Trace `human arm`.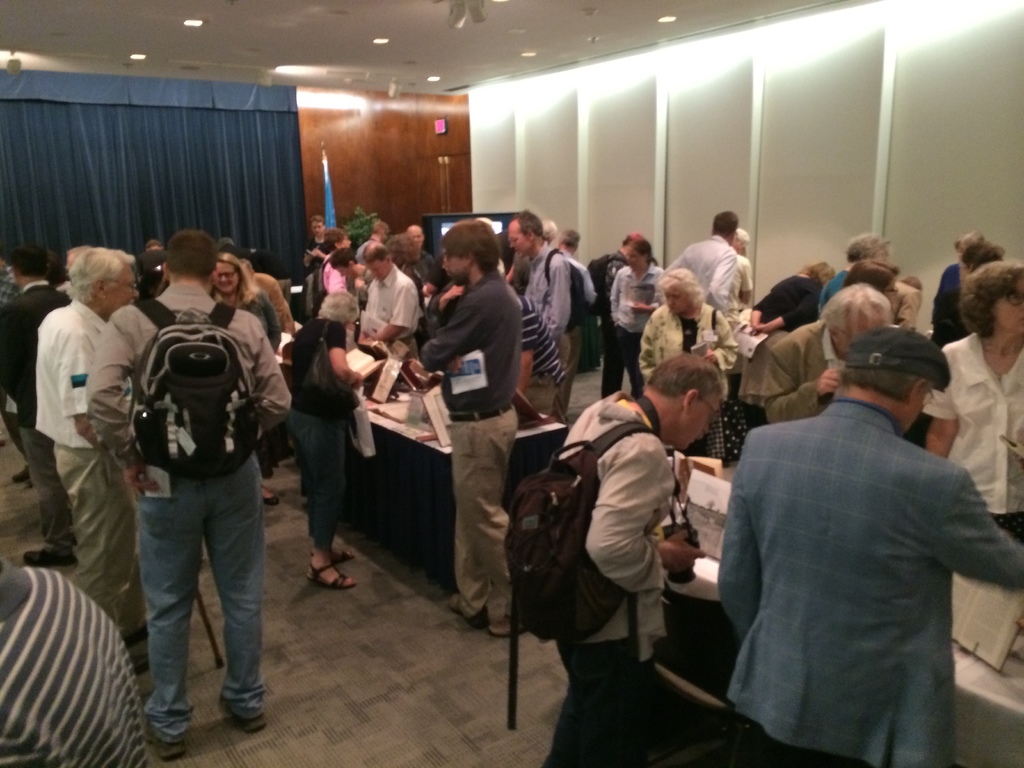
Traced to detection(763, 282, 808, 331).
